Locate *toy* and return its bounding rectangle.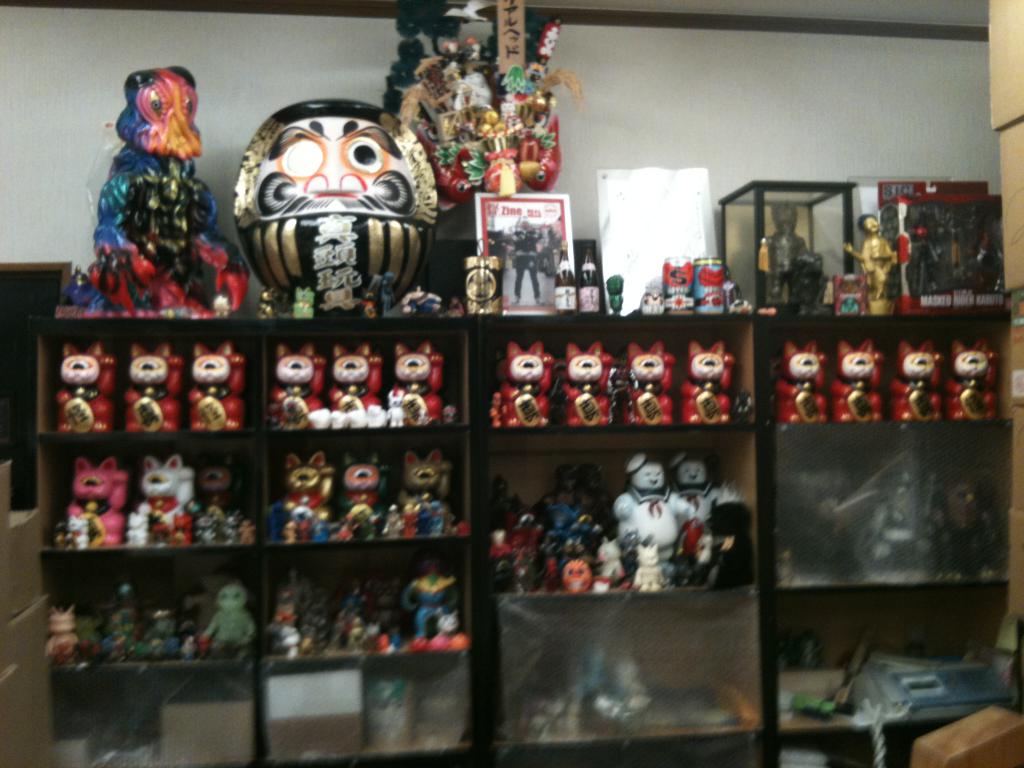
rect(124, 447, 202, 532).
